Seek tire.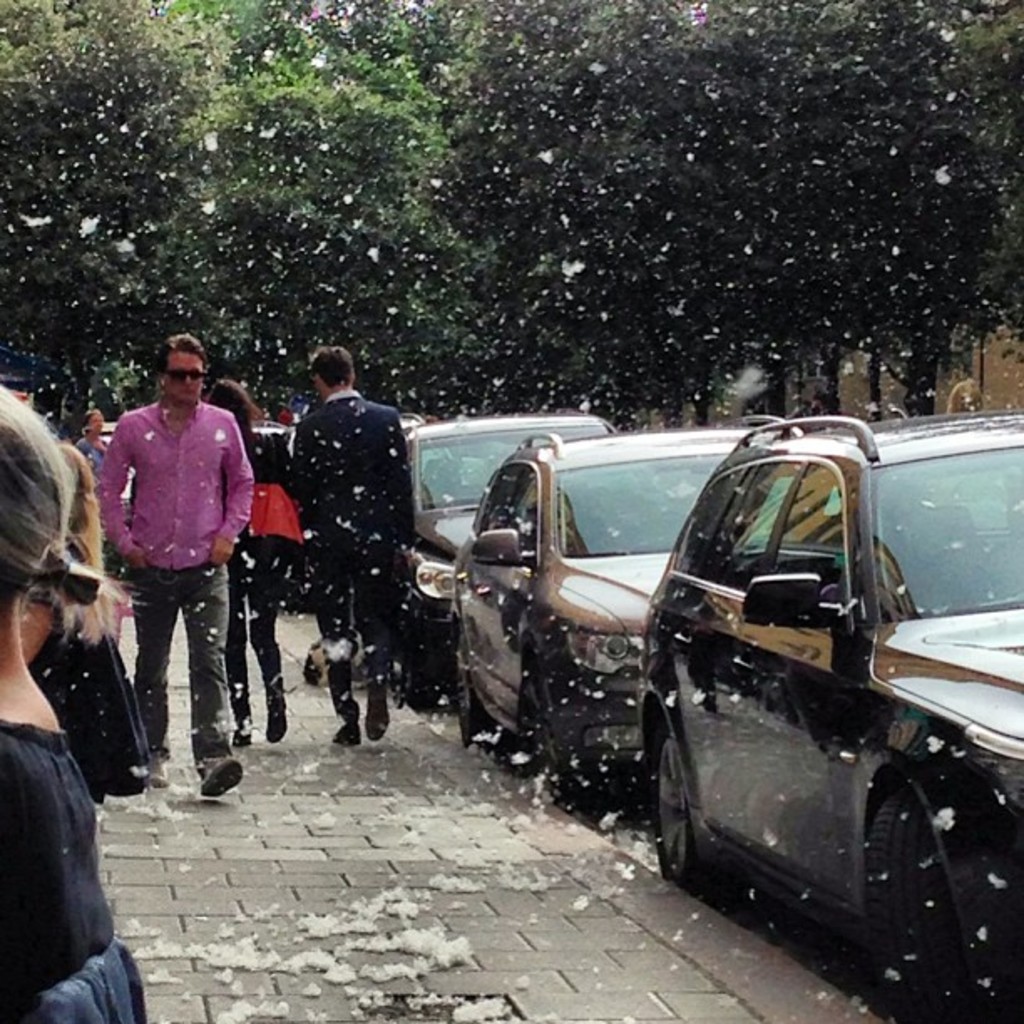
(x1=648, y1=726, x2=716, y2=885).
